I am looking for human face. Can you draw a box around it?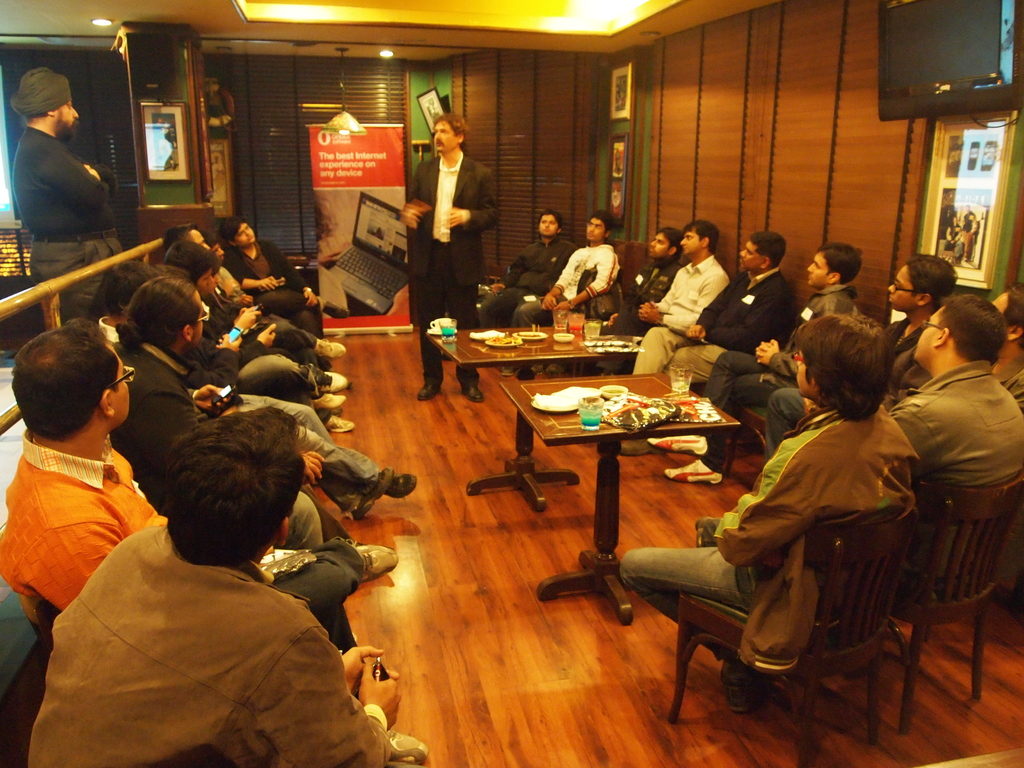
Sure, the bounding box is x1=189 y1=301 x2=205 y2=349.
